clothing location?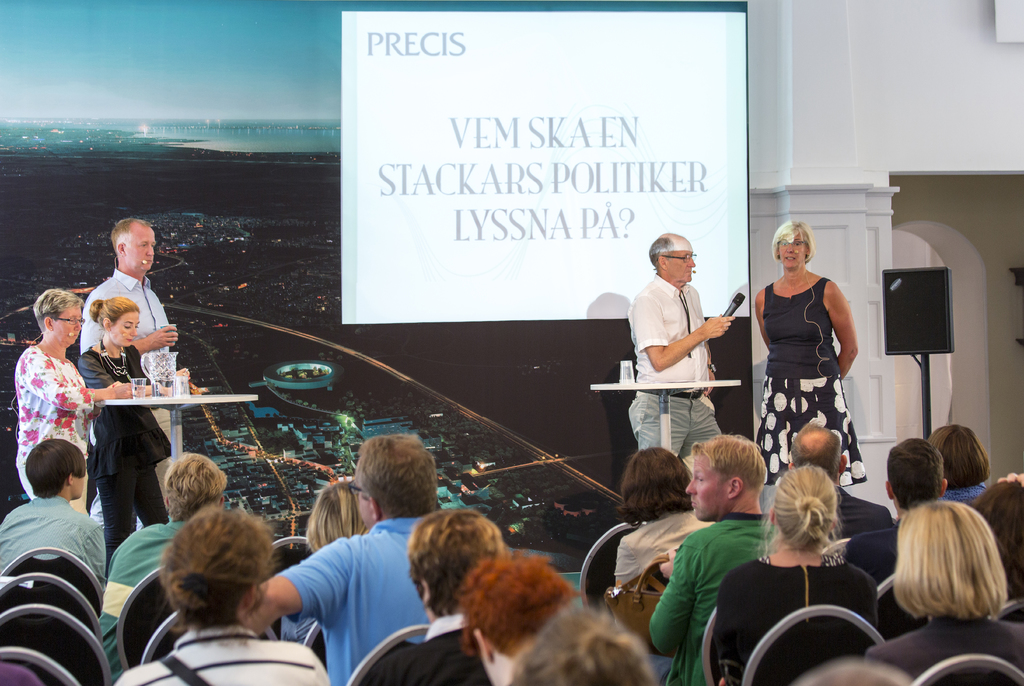
bbox=(75, 336, 176, 578)
